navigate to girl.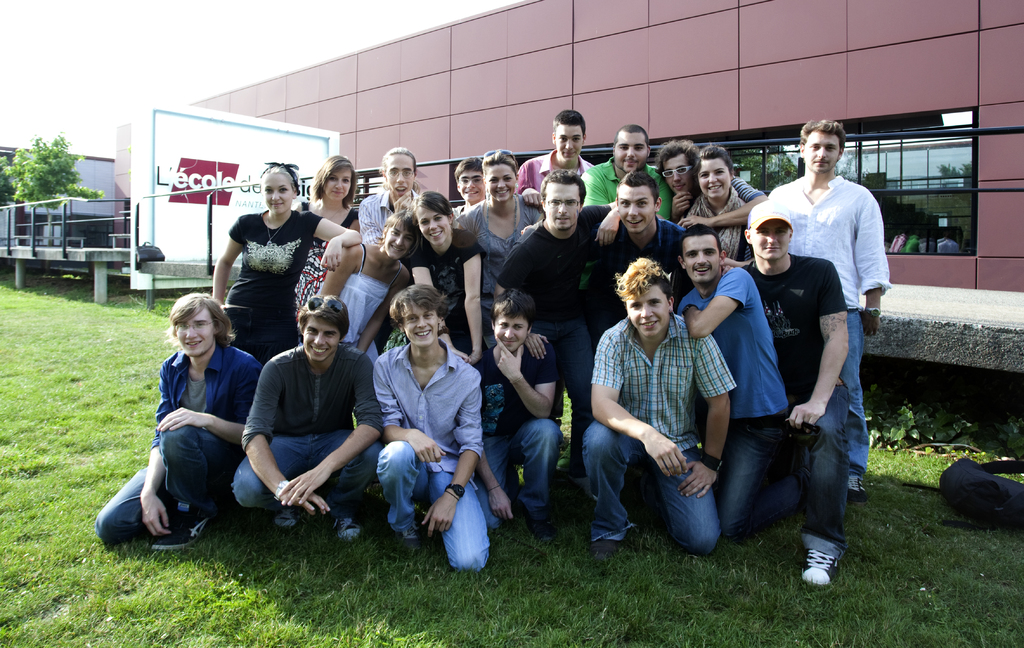
Navigation target: left=675, top=147, right=757, bottom=270.
